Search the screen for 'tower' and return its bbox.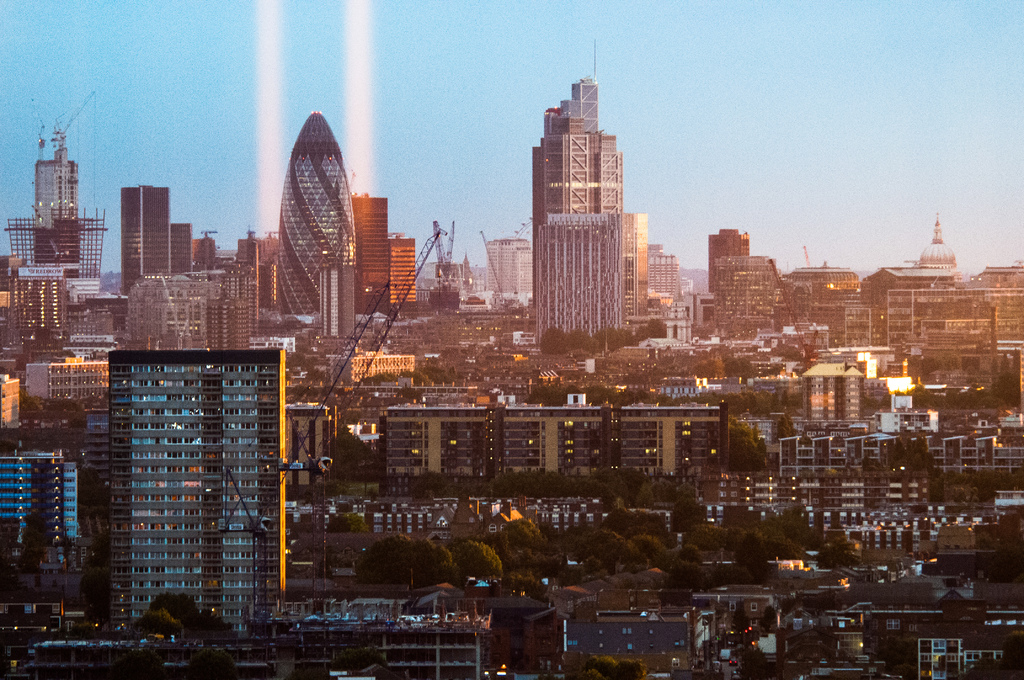
Found: [left=199, top=266, right=268, bottom=341].
